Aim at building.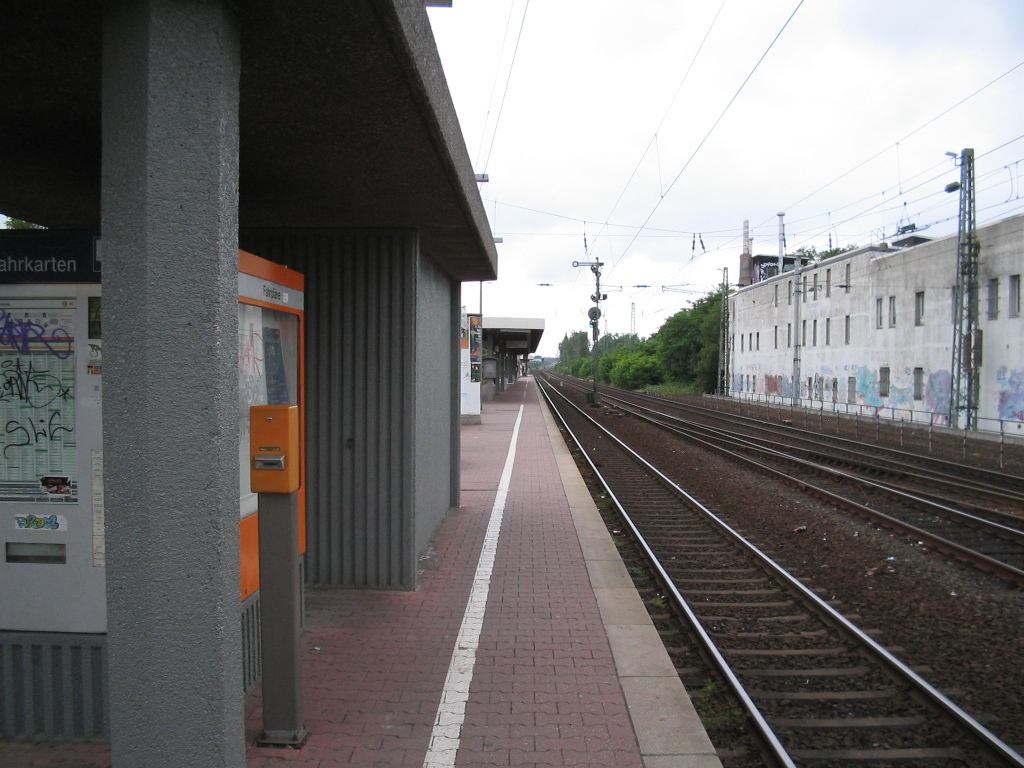
Aimed at box=[723, 214, 1023, 438].
